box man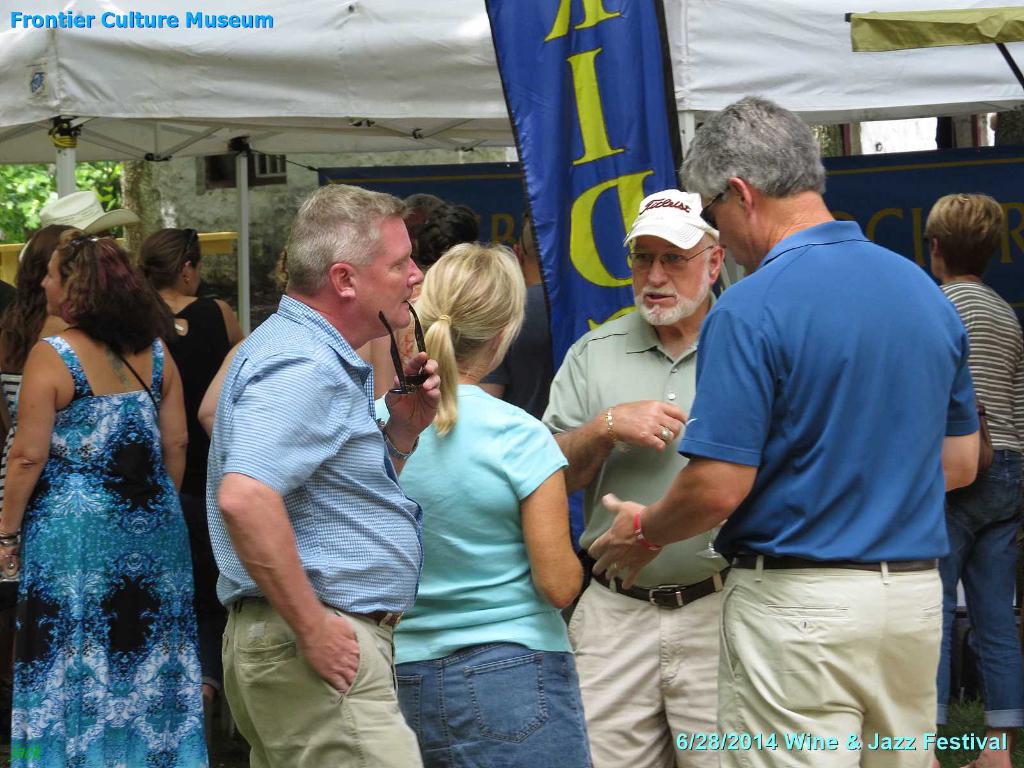
{"left": 612, "top": 99, "right": 980, "bottom": 745}
